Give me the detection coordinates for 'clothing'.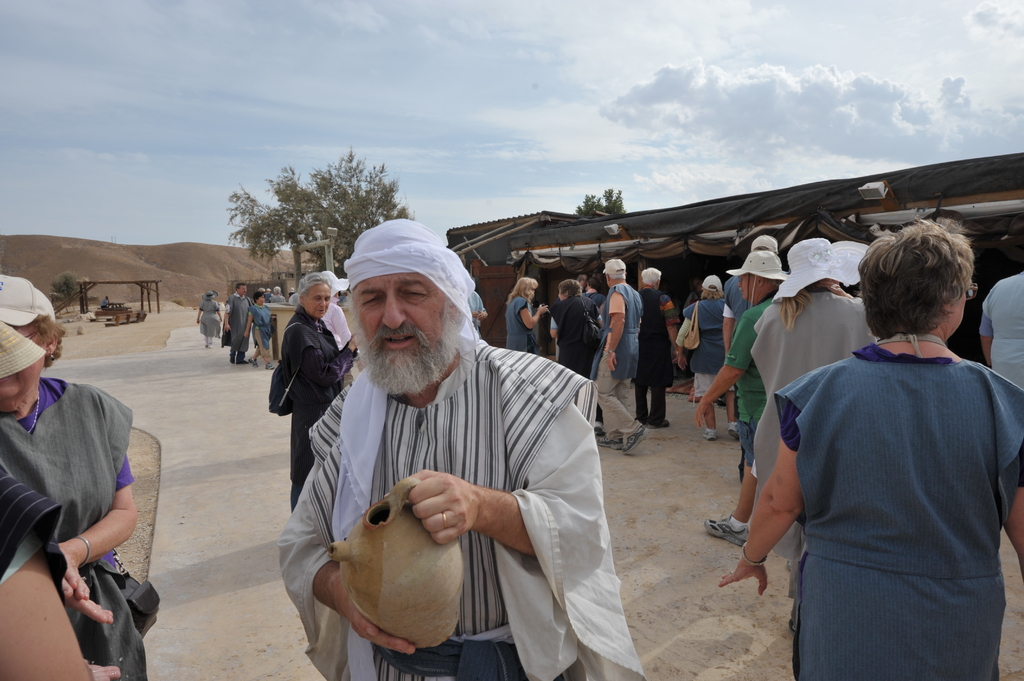
<box>0,374,147,677</box>.
